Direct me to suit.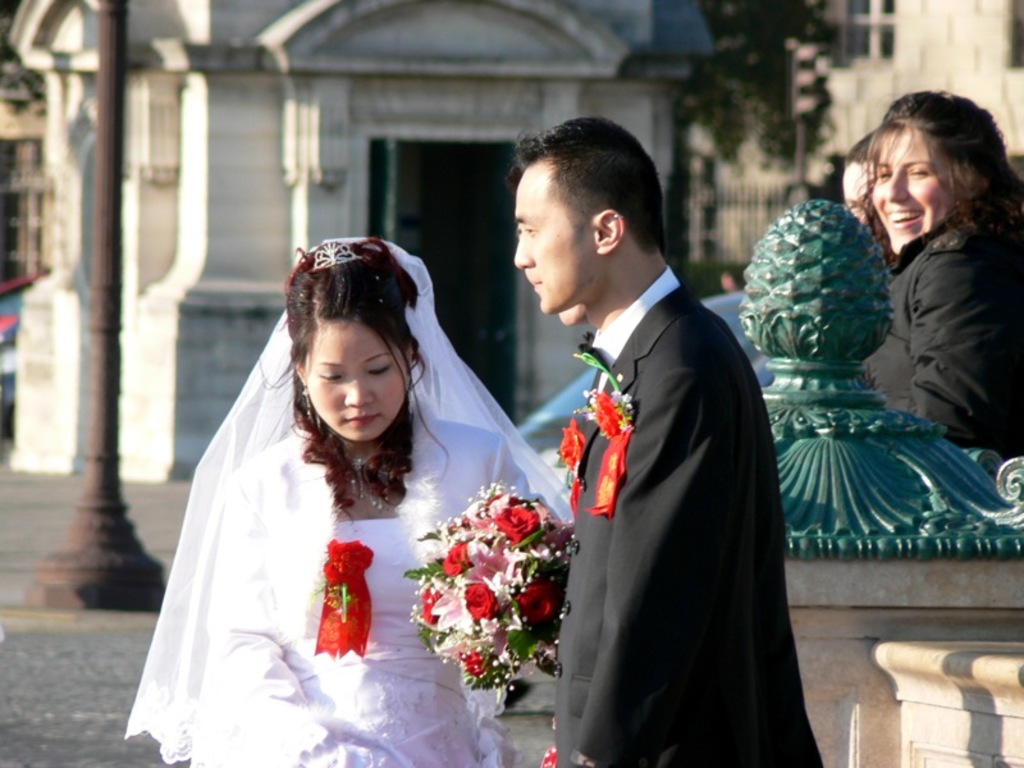
Direction: 557, 256, 826, 767.
